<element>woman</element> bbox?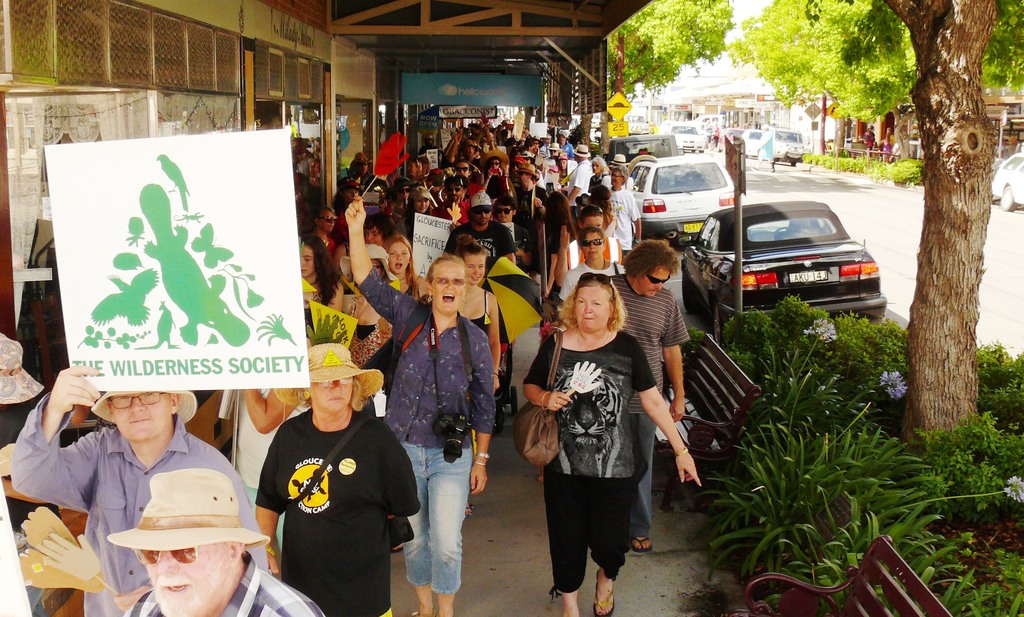
region(474, 156, 518, 199)
